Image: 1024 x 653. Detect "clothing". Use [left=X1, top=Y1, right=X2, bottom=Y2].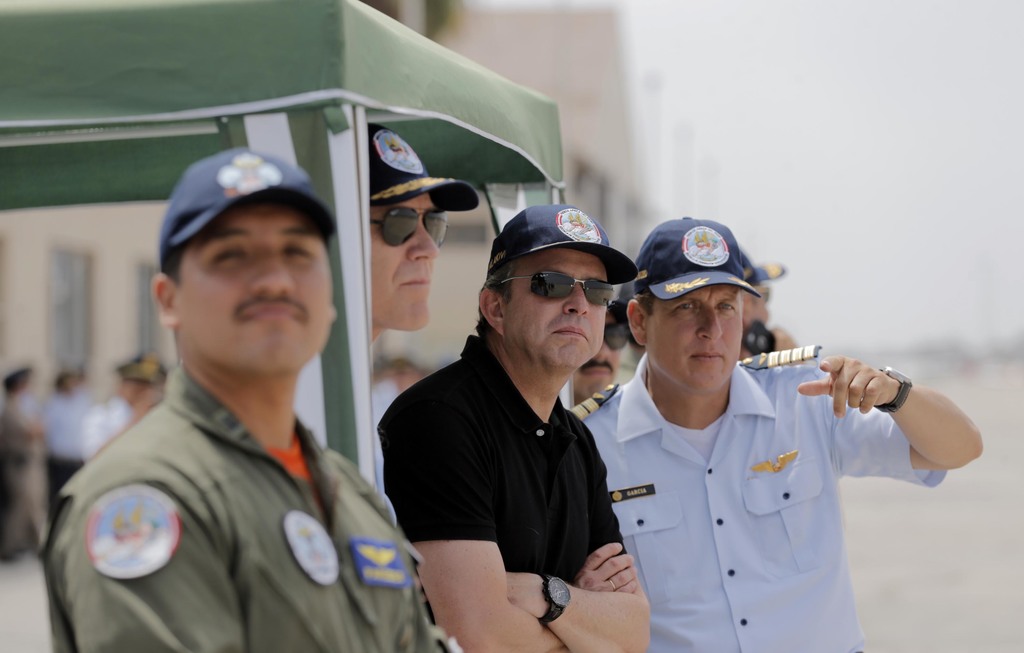
[left=77, top=396, right=140, bottom=464].
